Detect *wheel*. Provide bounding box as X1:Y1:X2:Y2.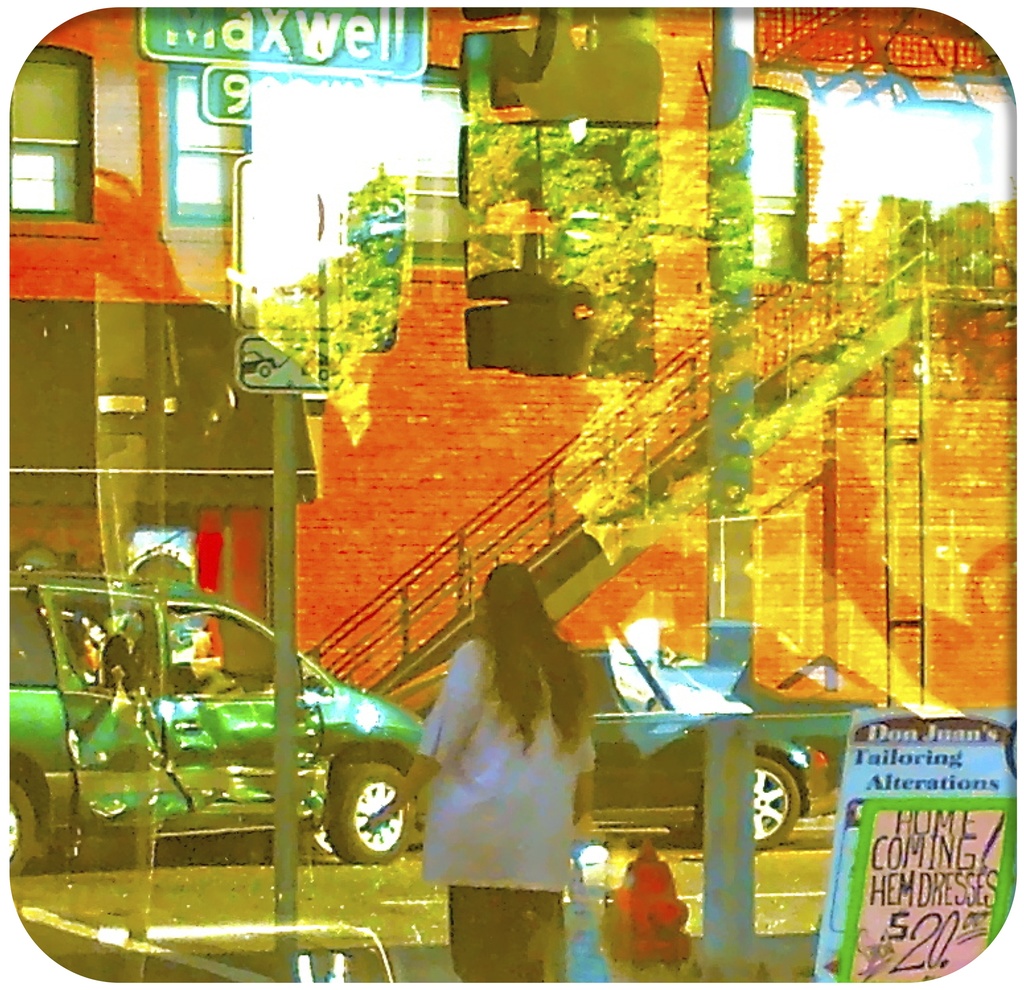
8:784:38:876.
